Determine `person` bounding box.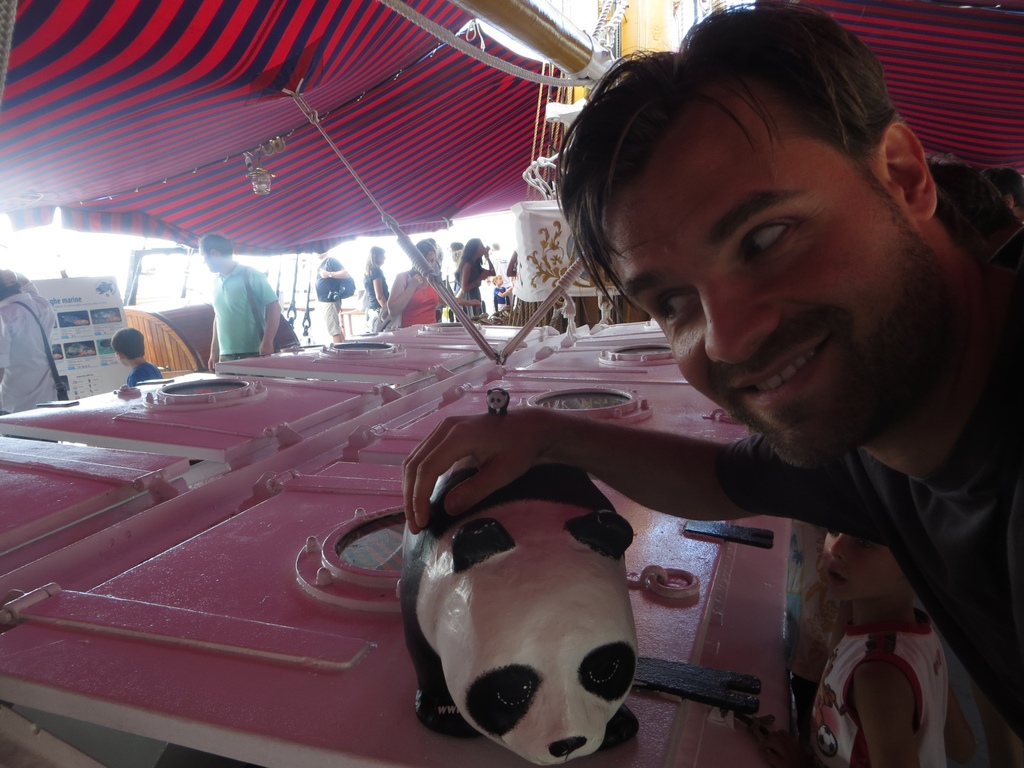
Determined: [x1=0, y1=268, x2=67, y2=426].
